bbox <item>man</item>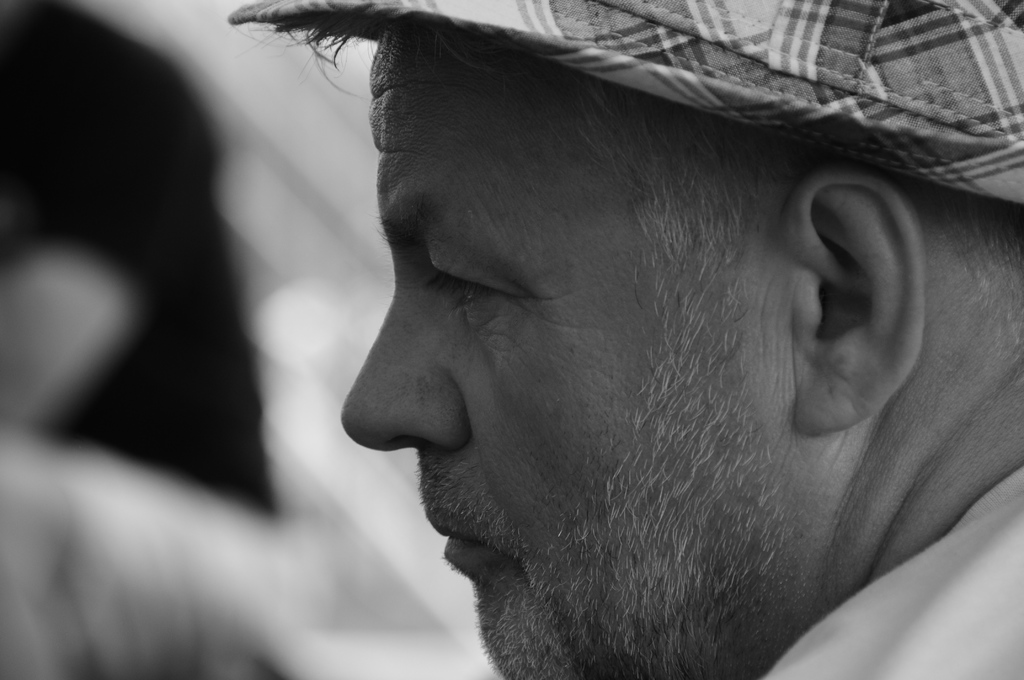
<region>221, 20, 1023, 679</region>
